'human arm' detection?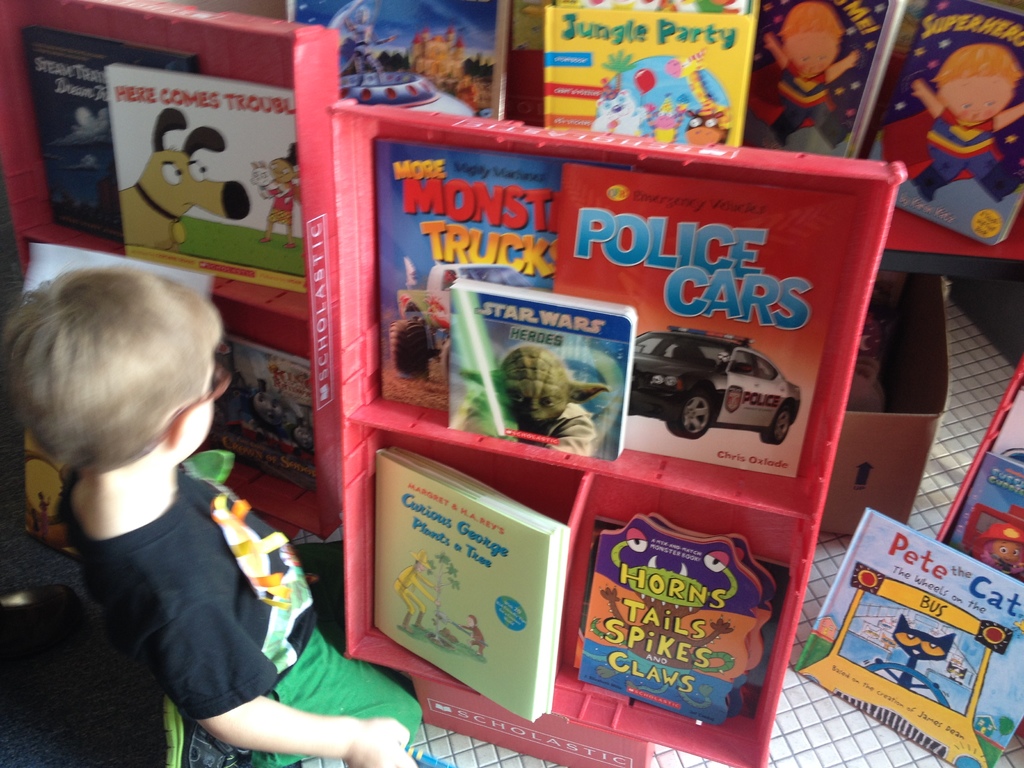
box(134, 562, 421, 767)
